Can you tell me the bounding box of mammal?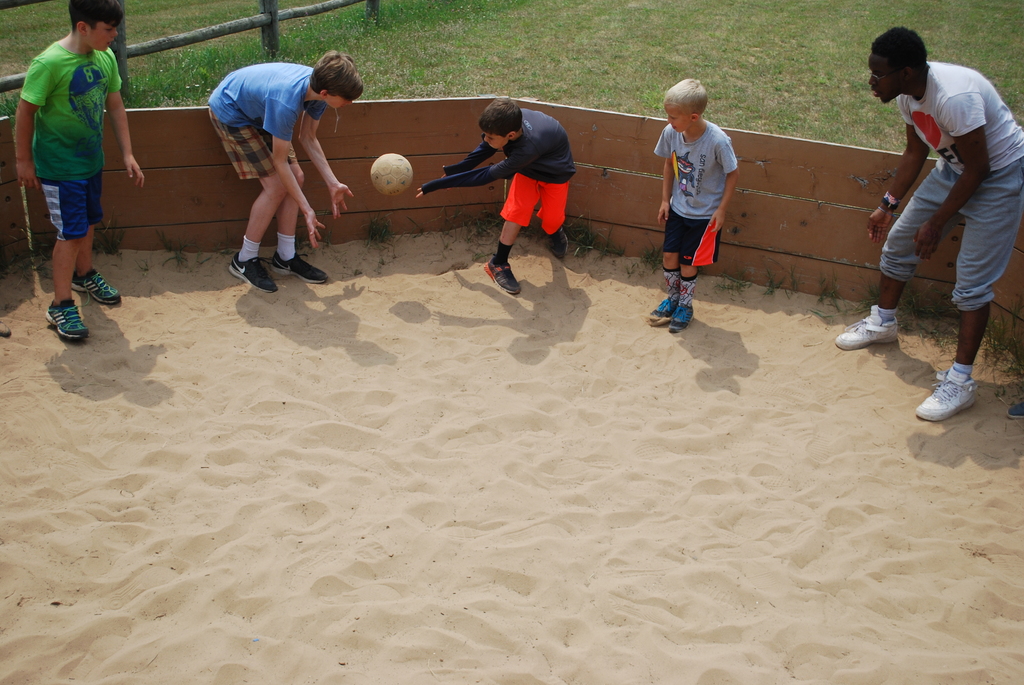
box=[832, 20, 1023, 424].
